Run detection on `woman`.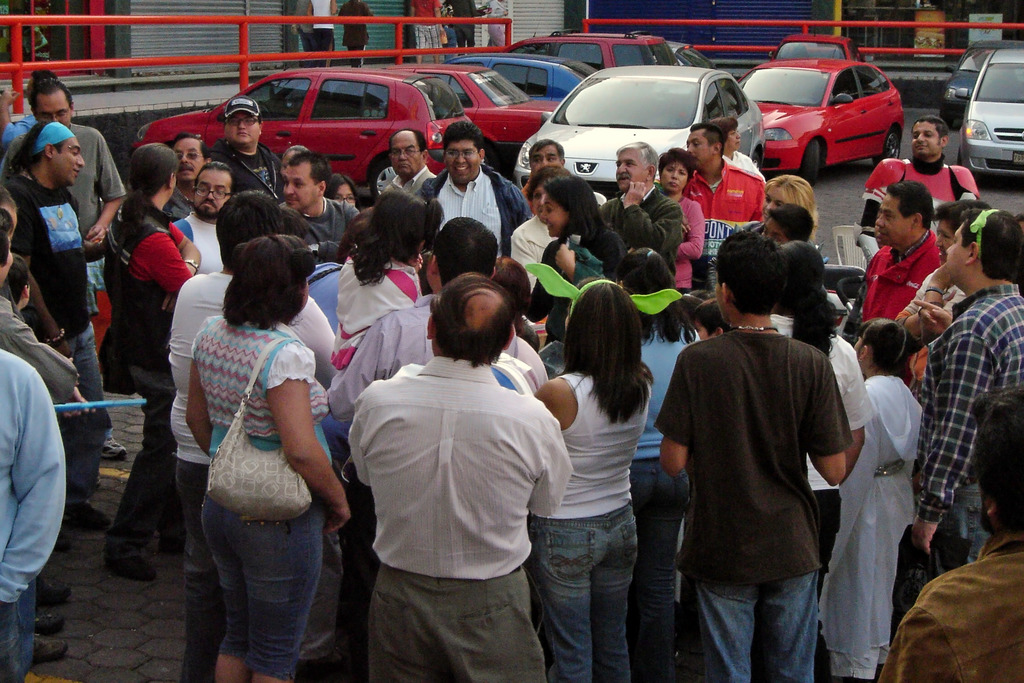
Result: [left=524, top=279, right=658, bottom=682].
